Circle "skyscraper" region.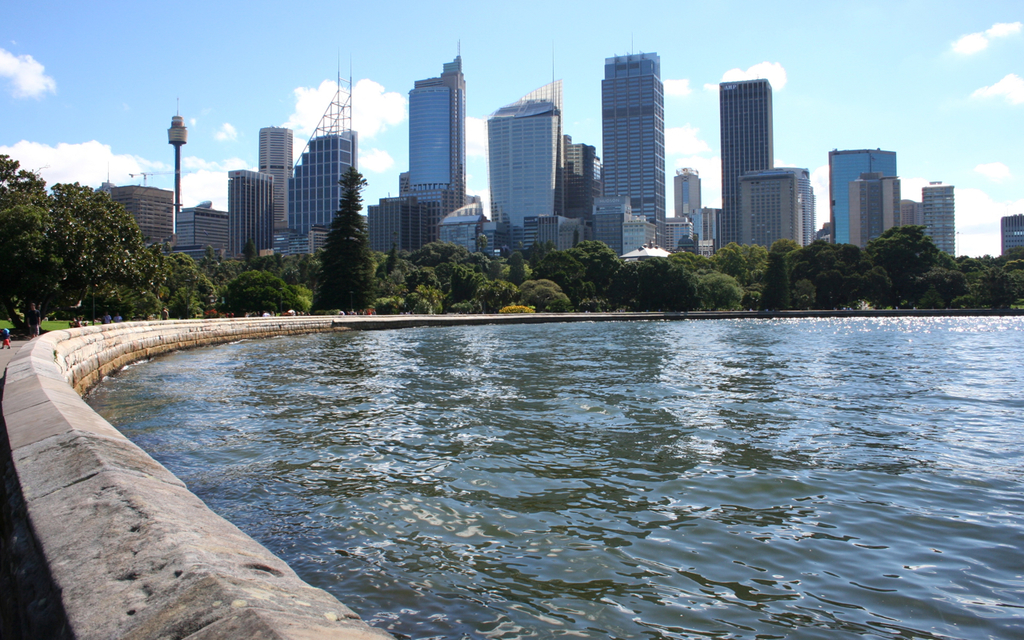
Region: rect(231, 171, 272, 269).
